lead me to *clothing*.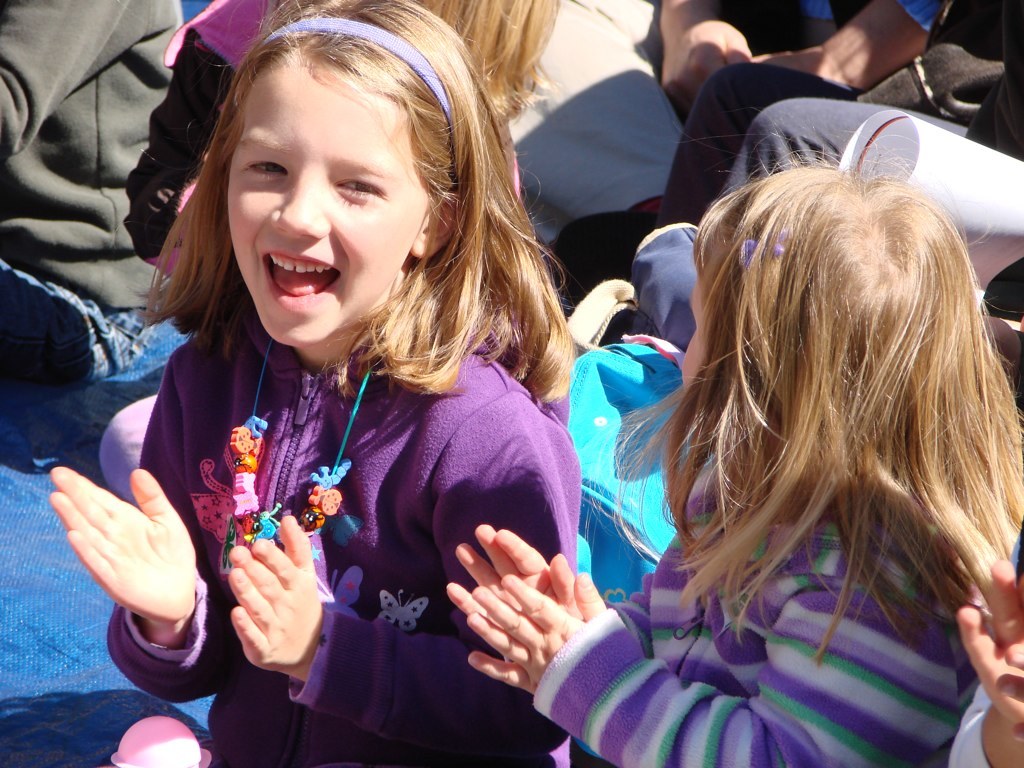
Lead to detection(662, 0, 1022, 226).
